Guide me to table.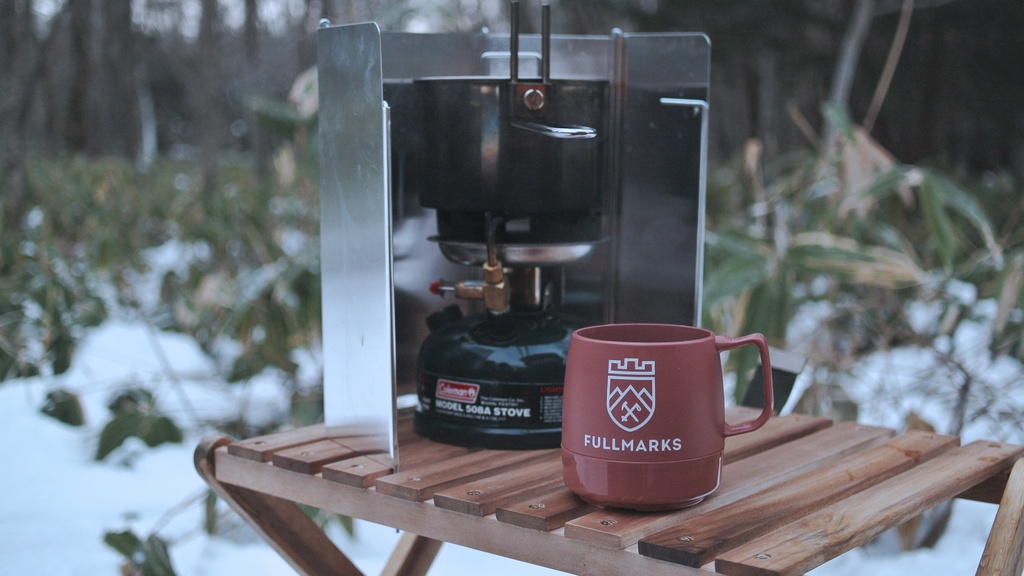
Guidance: {"left": 196, "top": 403, "right": 1023, "bottom": 575}.
